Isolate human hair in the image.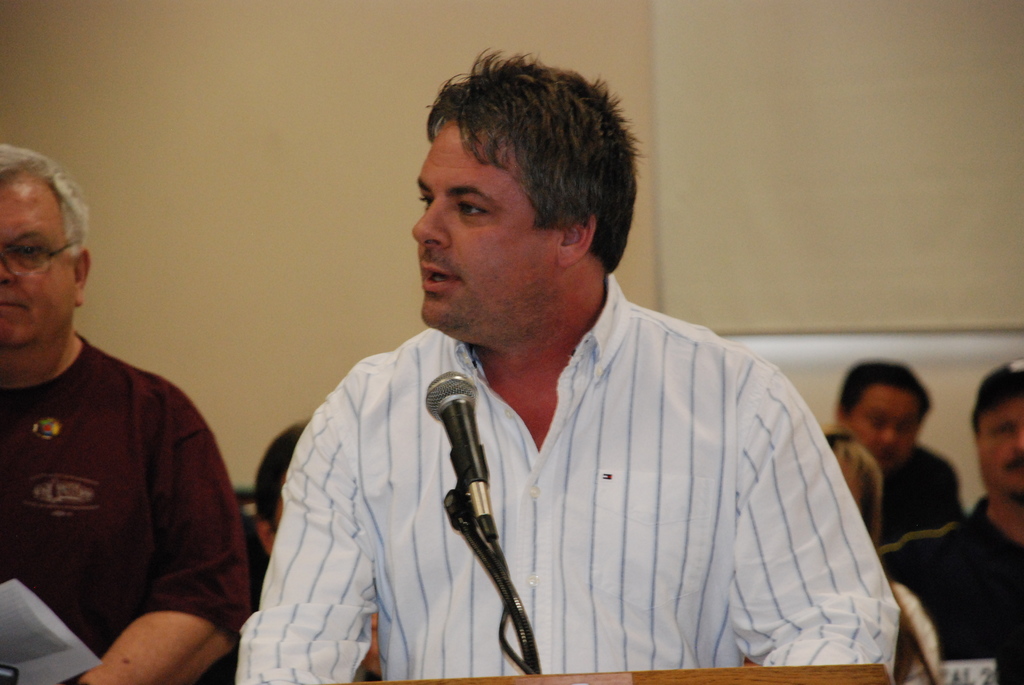
Isolated region: [0, 146, 90, 256].
